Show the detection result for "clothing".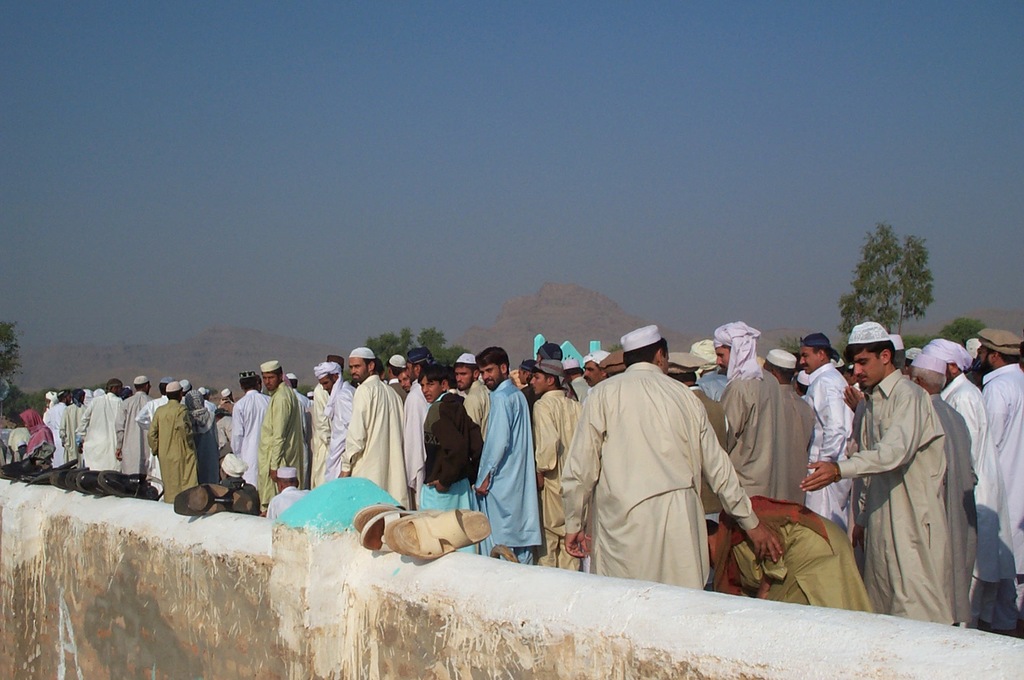
l=267, t=483, r=307, b=521.
